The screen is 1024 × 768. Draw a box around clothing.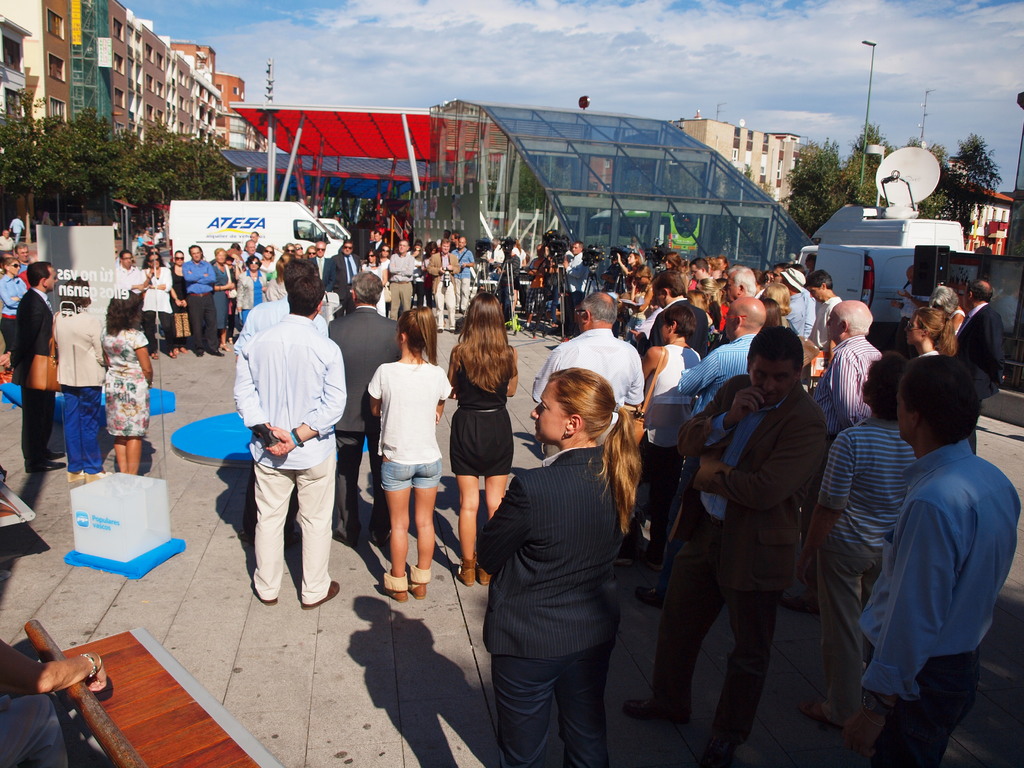
region(638, 342, 700, 550).
